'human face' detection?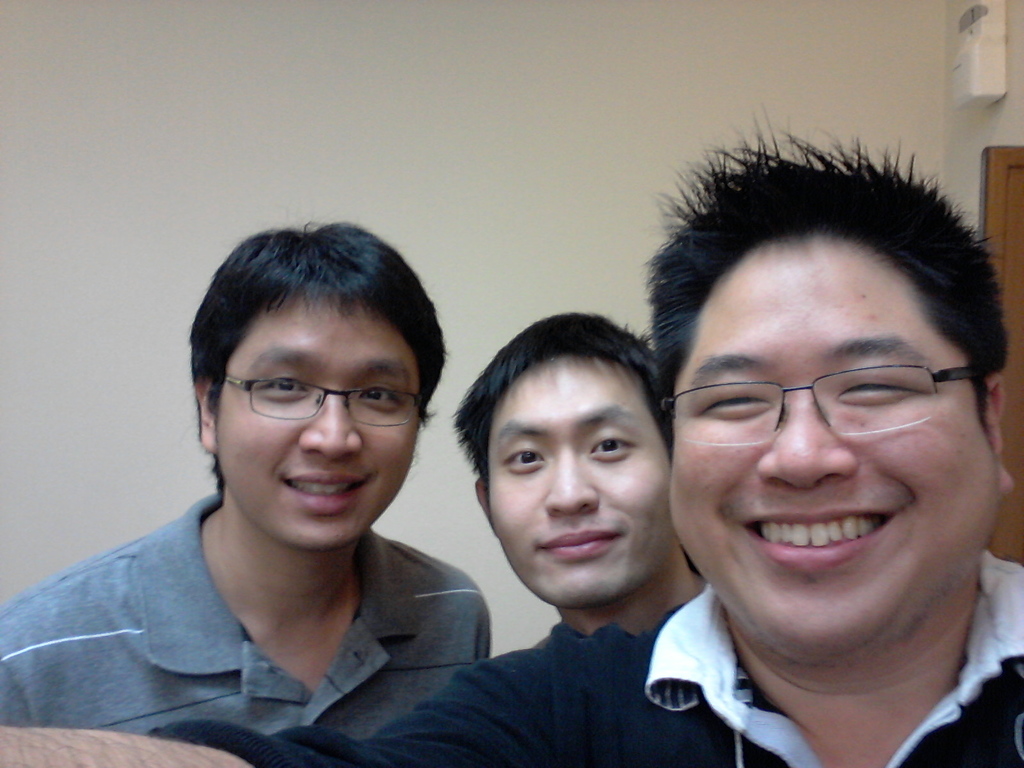
rect(664, 227, 998, 657)
